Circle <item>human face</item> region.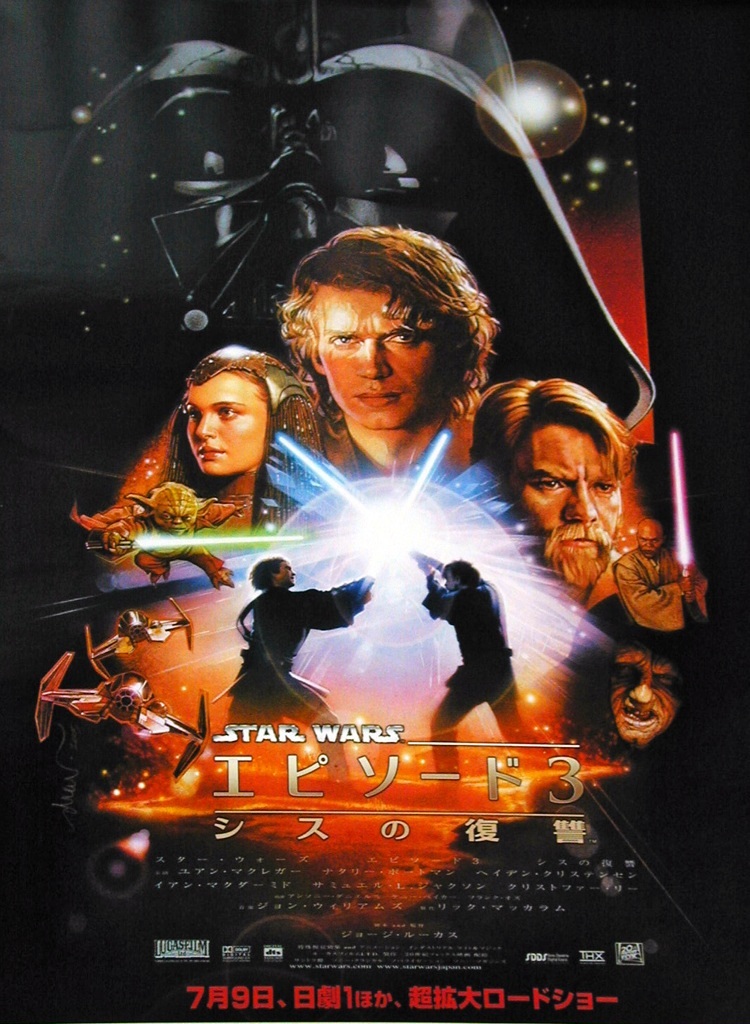
Region: box(314, 292, 427, 433).
